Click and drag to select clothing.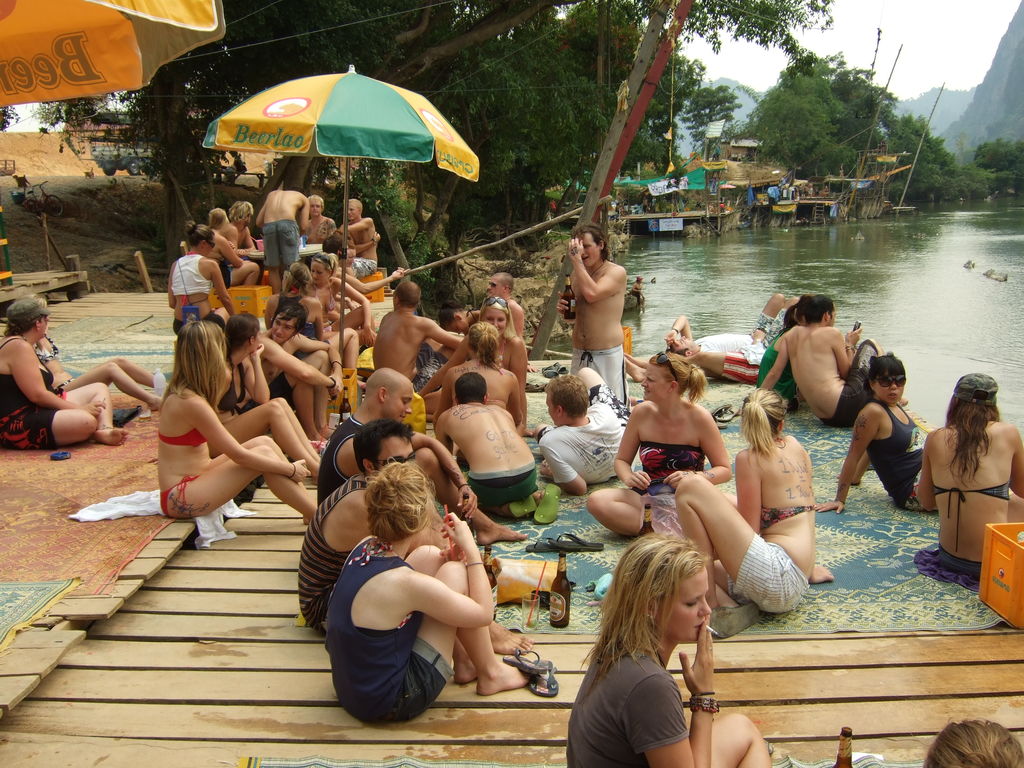
Selection: {"x1": 572, "y1": 339, "x2": 627, "y2": 431}.
